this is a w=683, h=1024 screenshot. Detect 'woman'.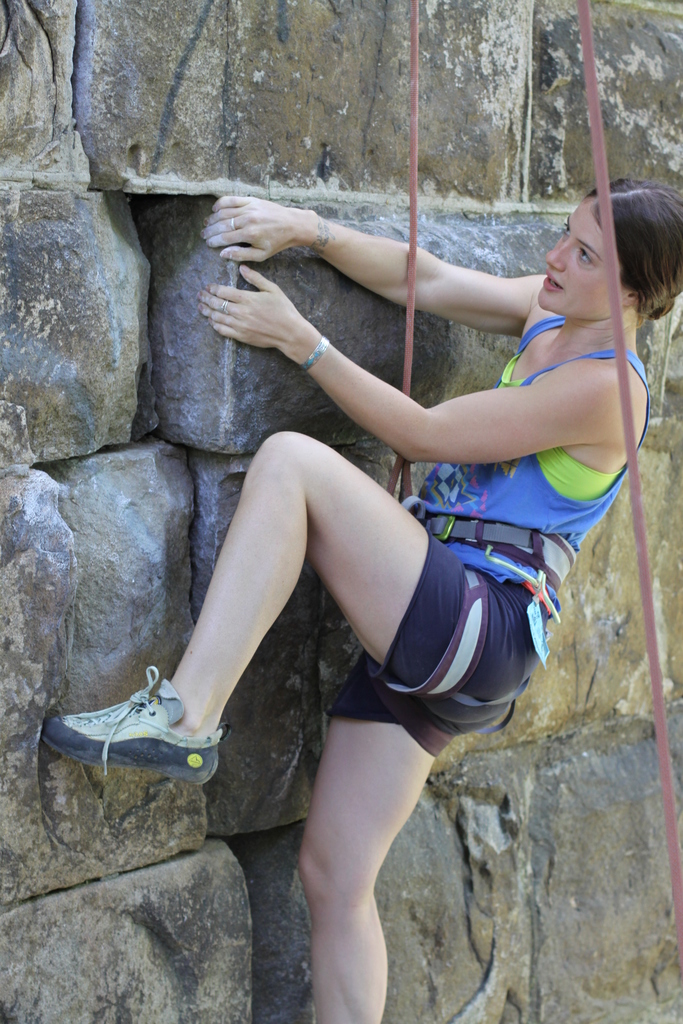
{"x1": 115, "y1": 140, "x2": 611, "y2": 1014}.
